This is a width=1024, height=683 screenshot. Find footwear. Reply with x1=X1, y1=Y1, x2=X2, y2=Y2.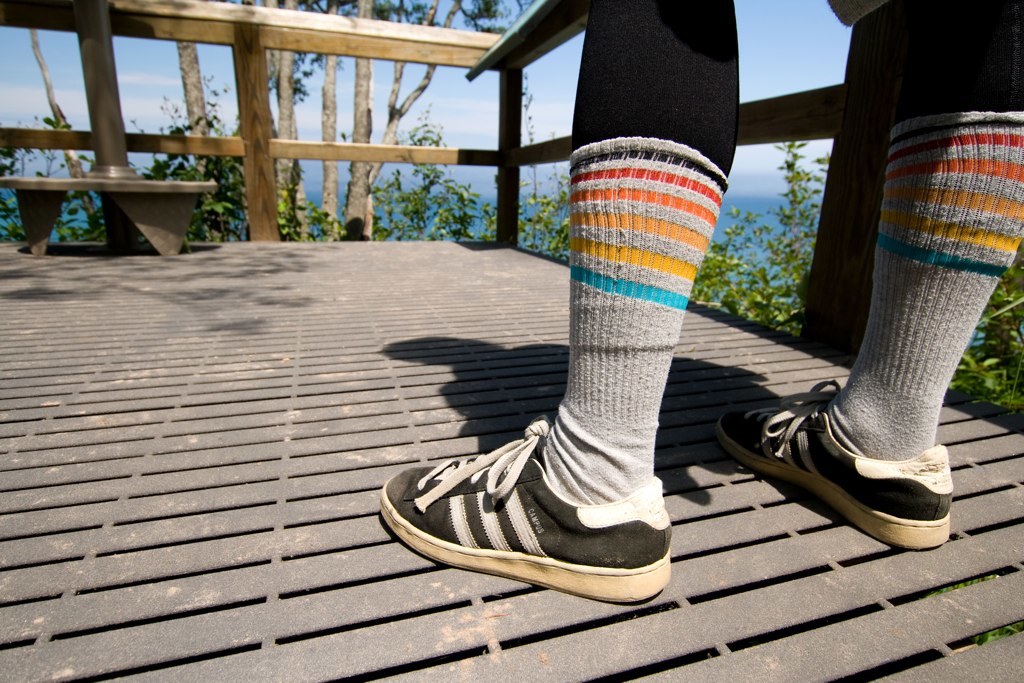
x1=714, y1=373, x2=951, y2=549.
